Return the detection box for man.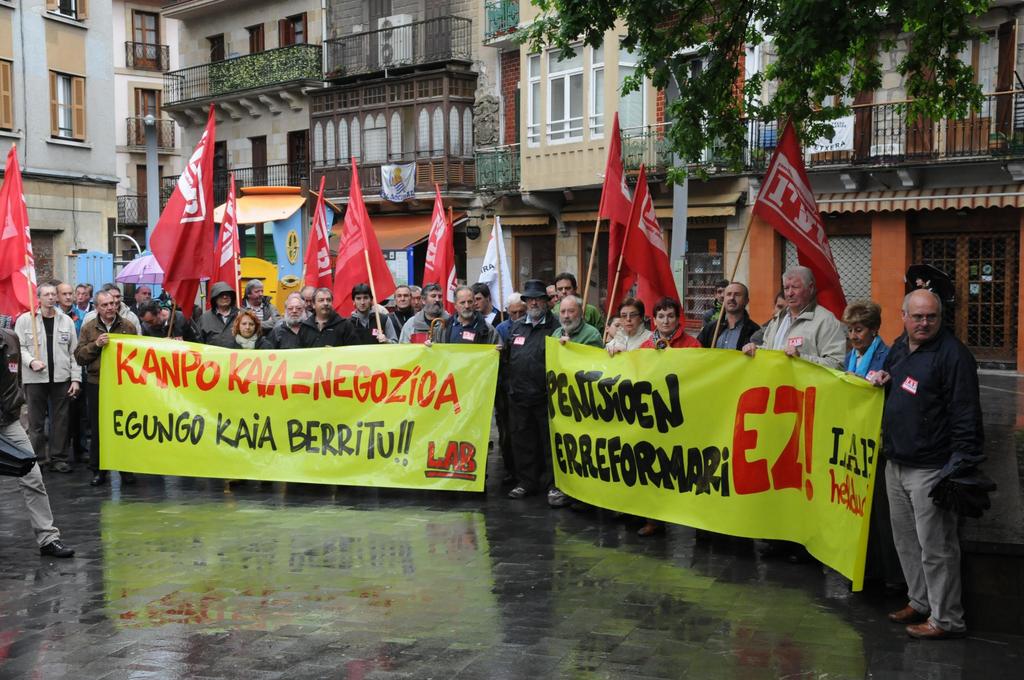
box(505, 279, 562, 503).
